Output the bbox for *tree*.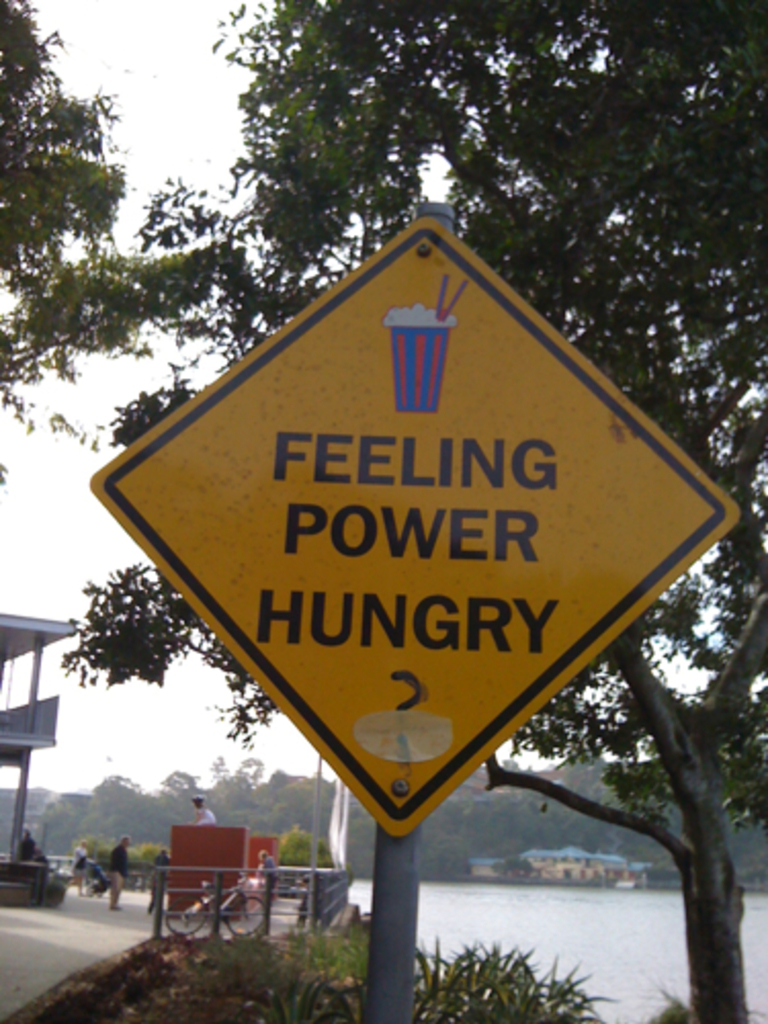
select_region(178, 752, 244, 846).
